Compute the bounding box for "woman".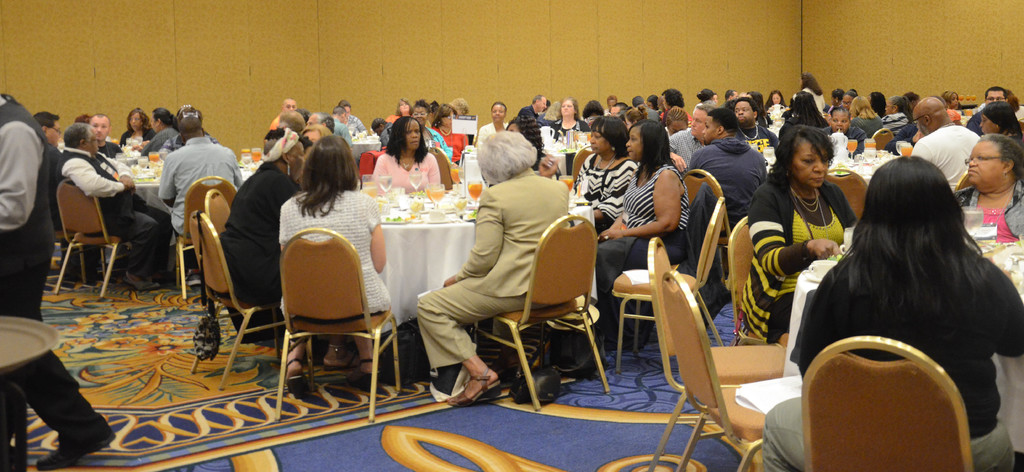
box=[362, 111, 452, 193].
